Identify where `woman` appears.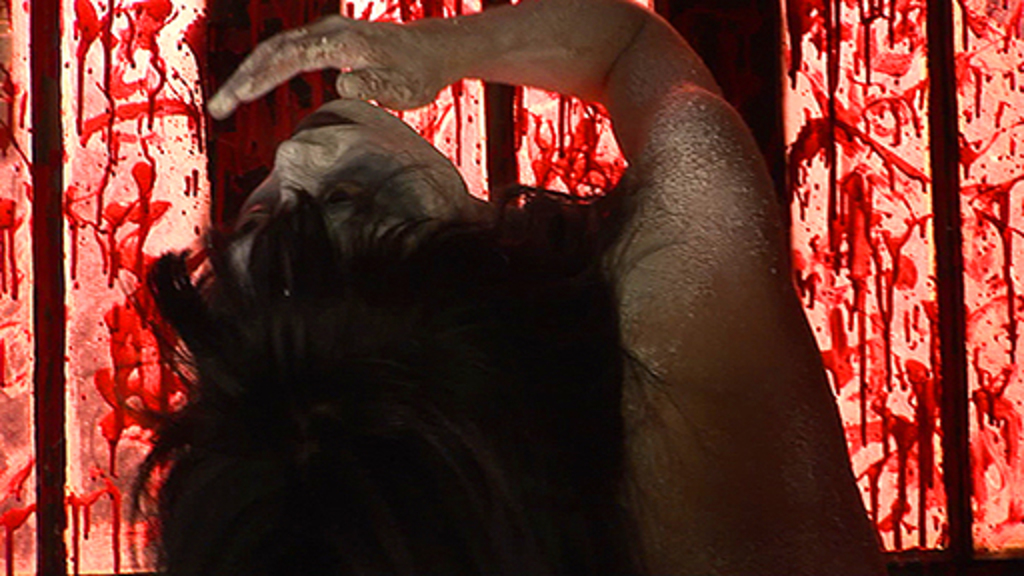
Appears at rect(118, 0, 886, 574).
